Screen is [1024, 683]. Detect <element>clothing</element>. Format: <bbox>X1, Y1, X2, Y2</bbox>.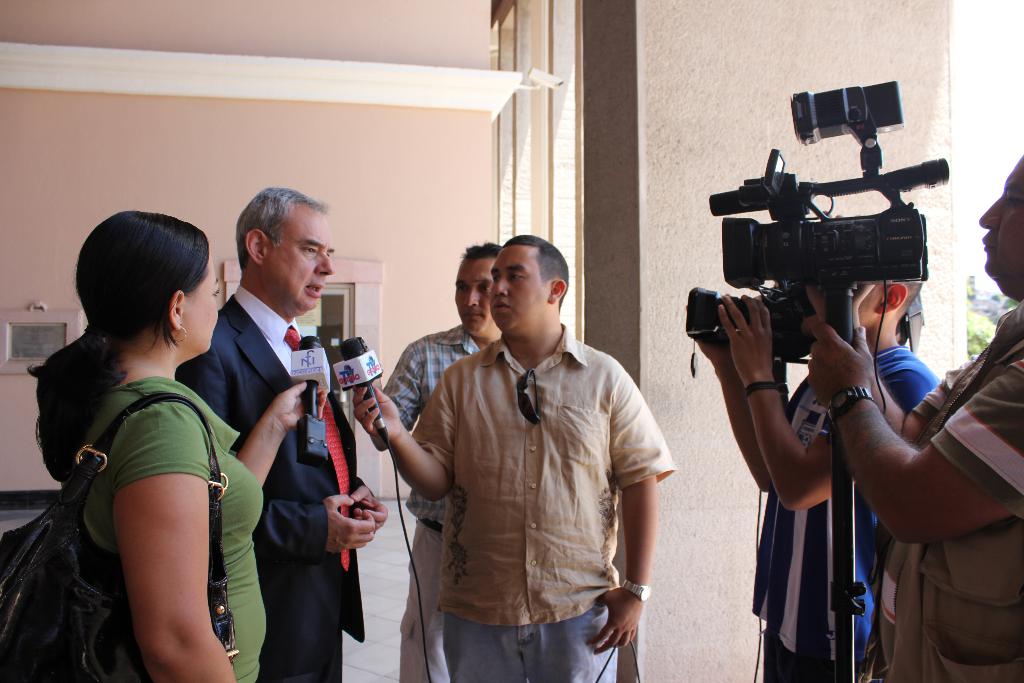
<bbox>173, 289, 374, 644</bbox>.
